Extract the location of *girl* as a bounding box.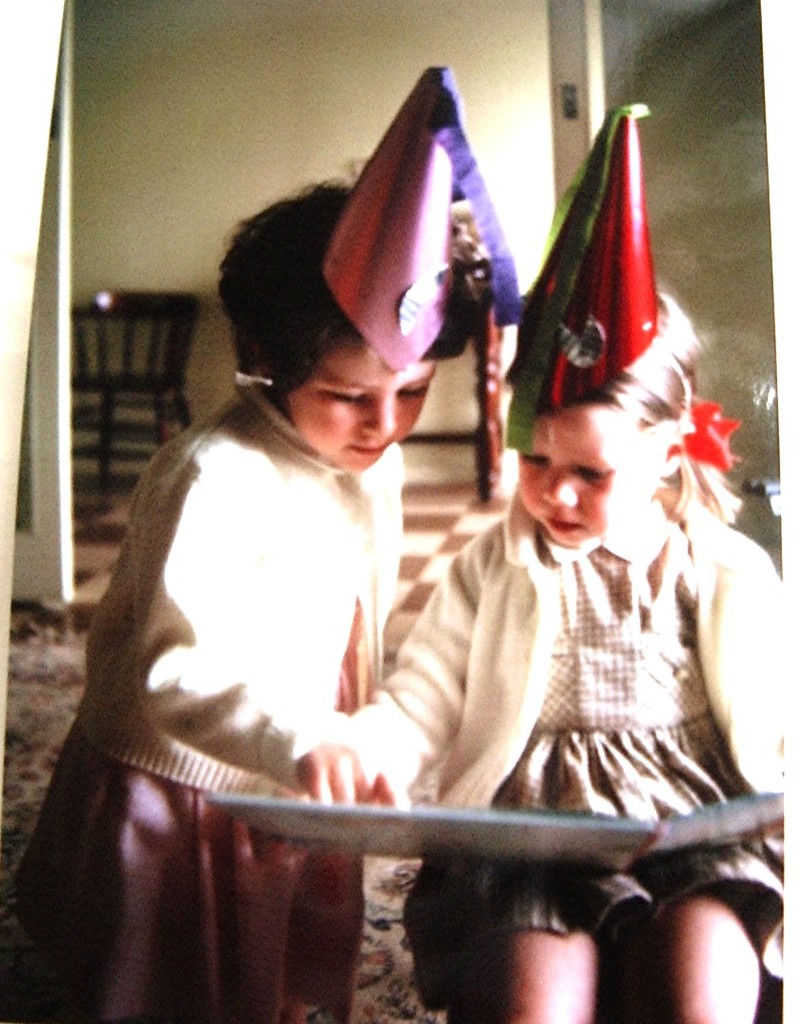
[8, 44, 535, 1023].
